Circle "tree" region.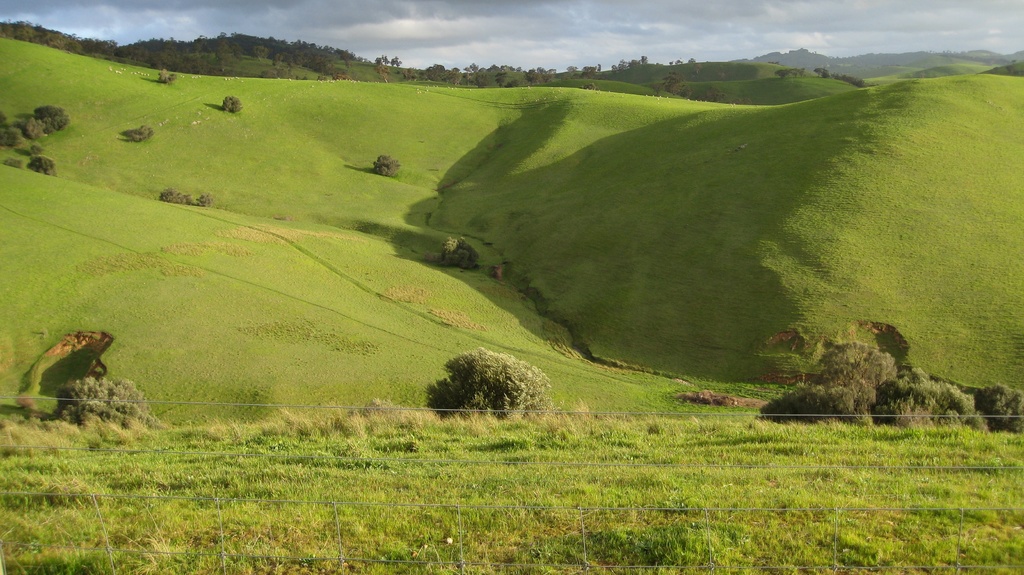
Region: rect(31, 150, 60, 176).
